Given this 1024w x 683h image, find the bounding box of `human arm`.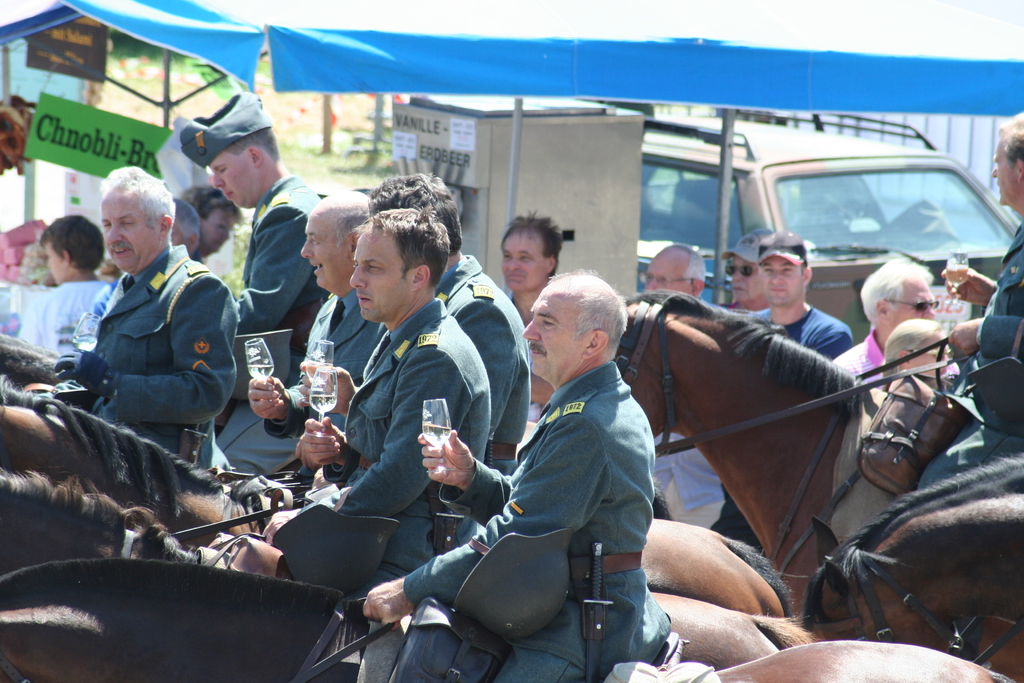
{"left": 249, "top": 304, "right": 337, "bottom": 441}.
